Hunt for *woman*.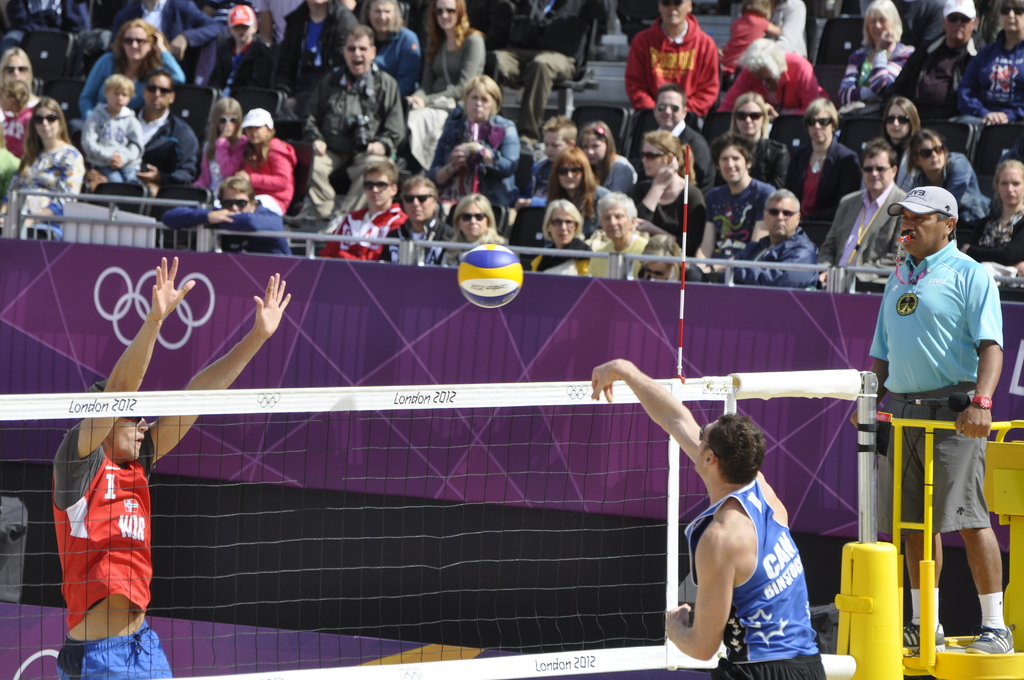
Hunted down at bbox(580, 120, 636, 199).
